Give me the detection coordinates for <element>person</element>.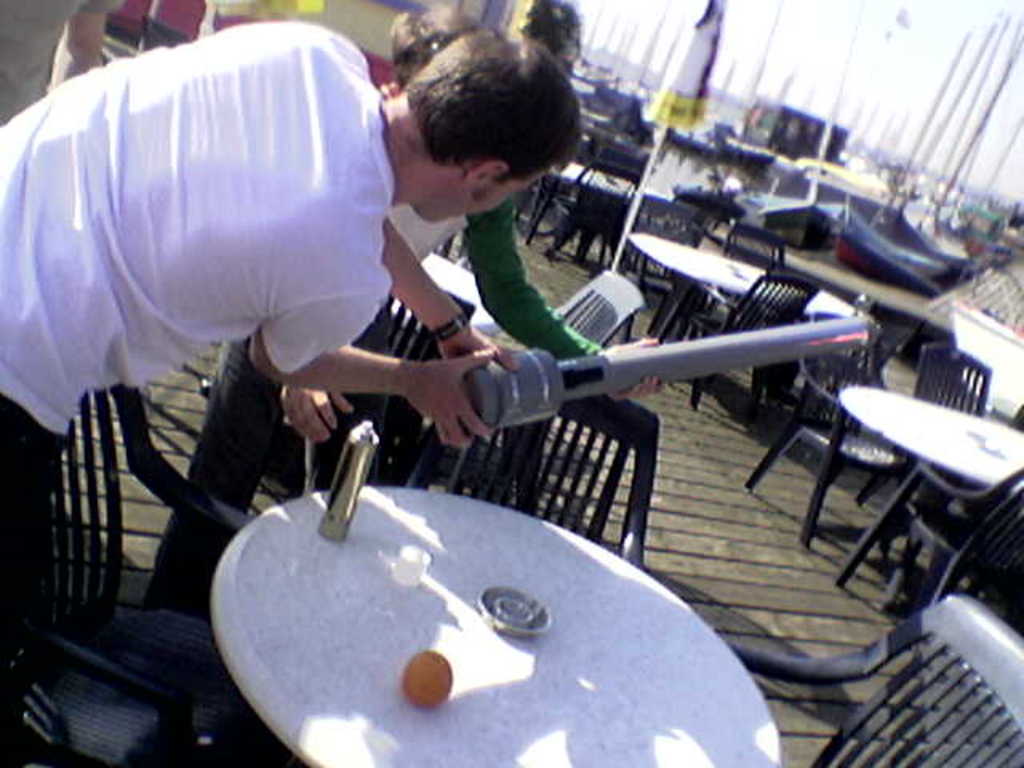
x1=138, y1=5, x2=661, y2=627.
